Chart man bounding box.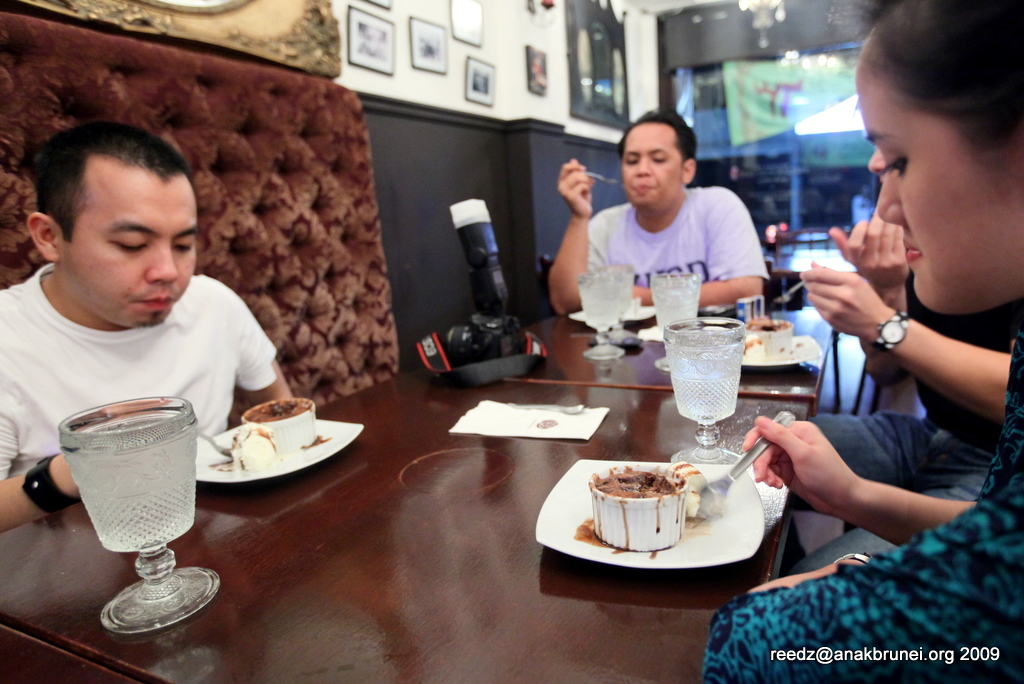
Charted: crop(548, 108, 784, 565).
